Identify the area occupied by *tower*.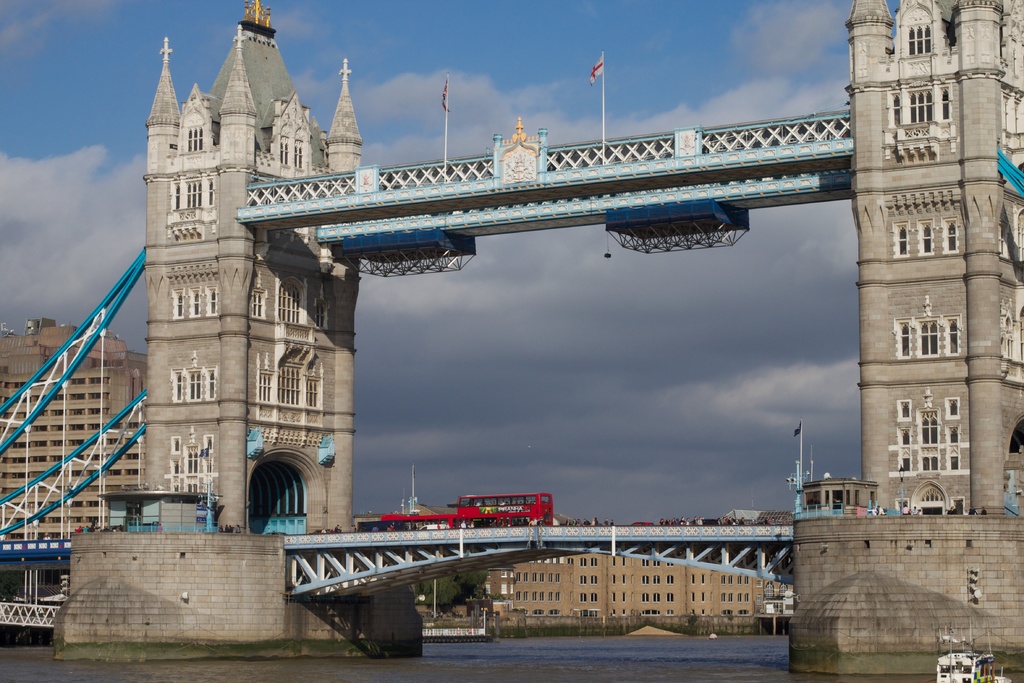
Area: [54, 0, 424, 664].
